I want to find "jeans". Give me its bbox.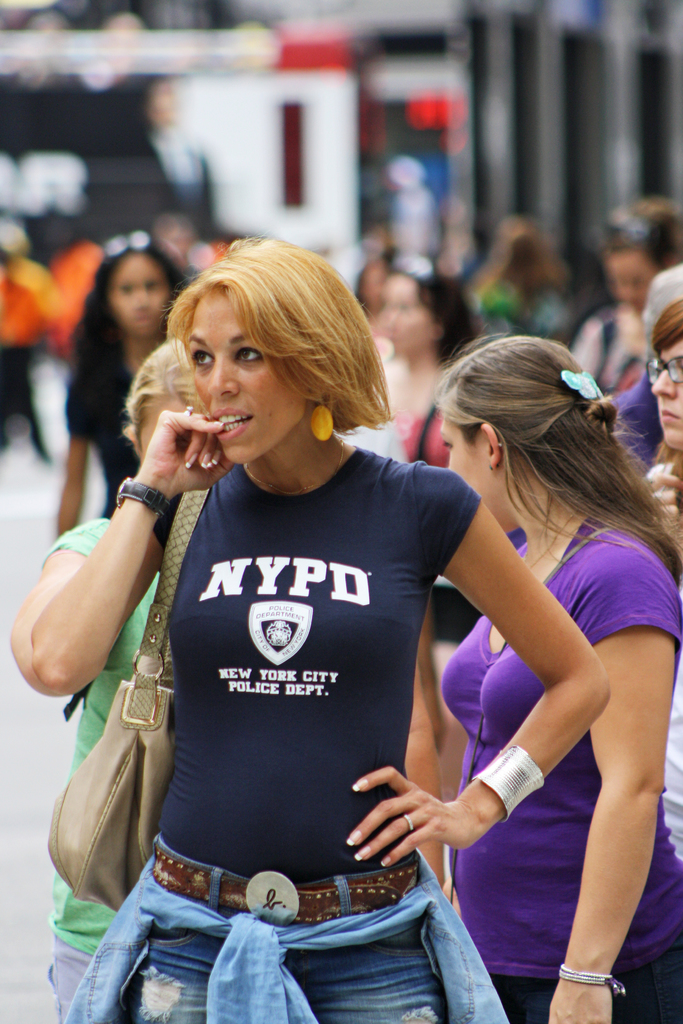
crop(106, 892, 470, 1023).
